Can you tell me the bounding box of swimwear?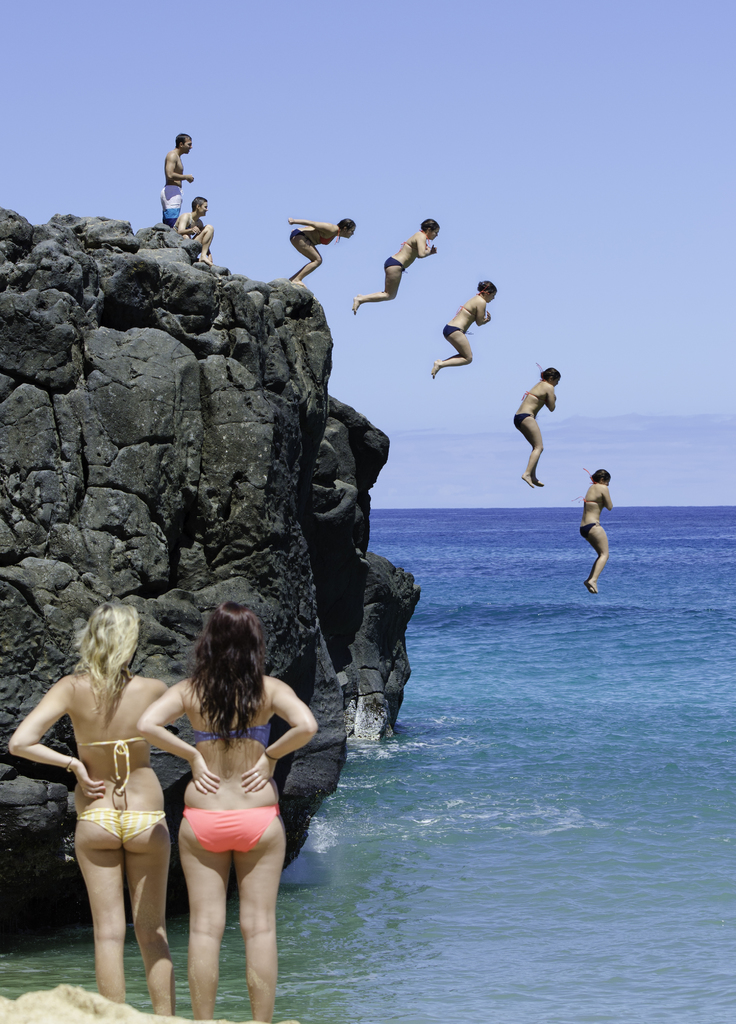
<bbox>388, 255, 406, 271</bbox>.
